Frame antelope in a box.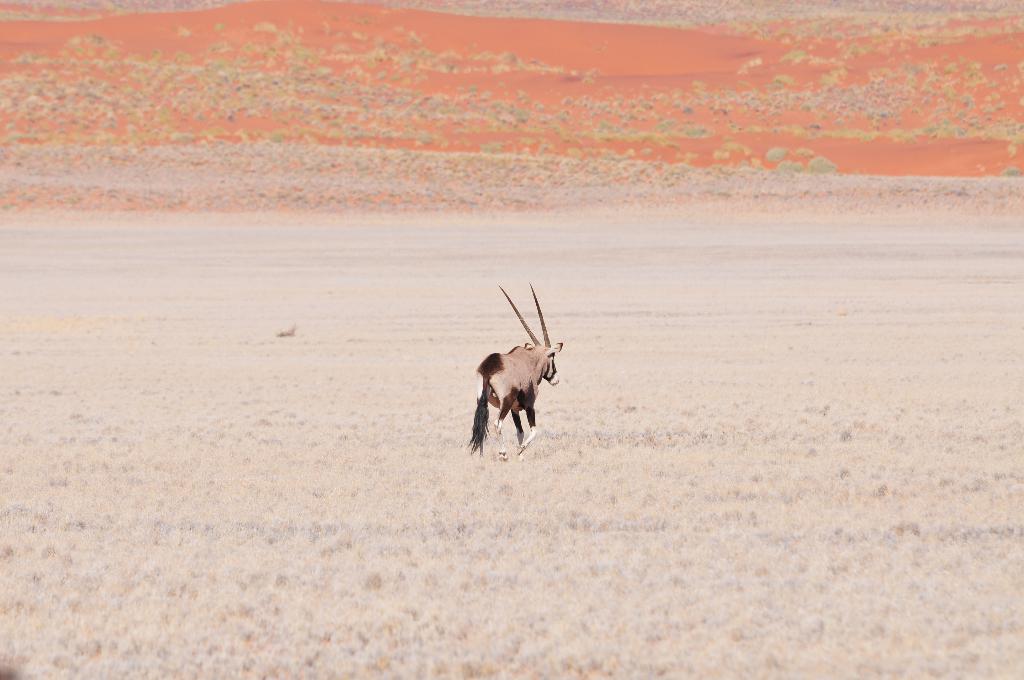
pyautogui.locateOnScreen(470, 286, 562, 460).
